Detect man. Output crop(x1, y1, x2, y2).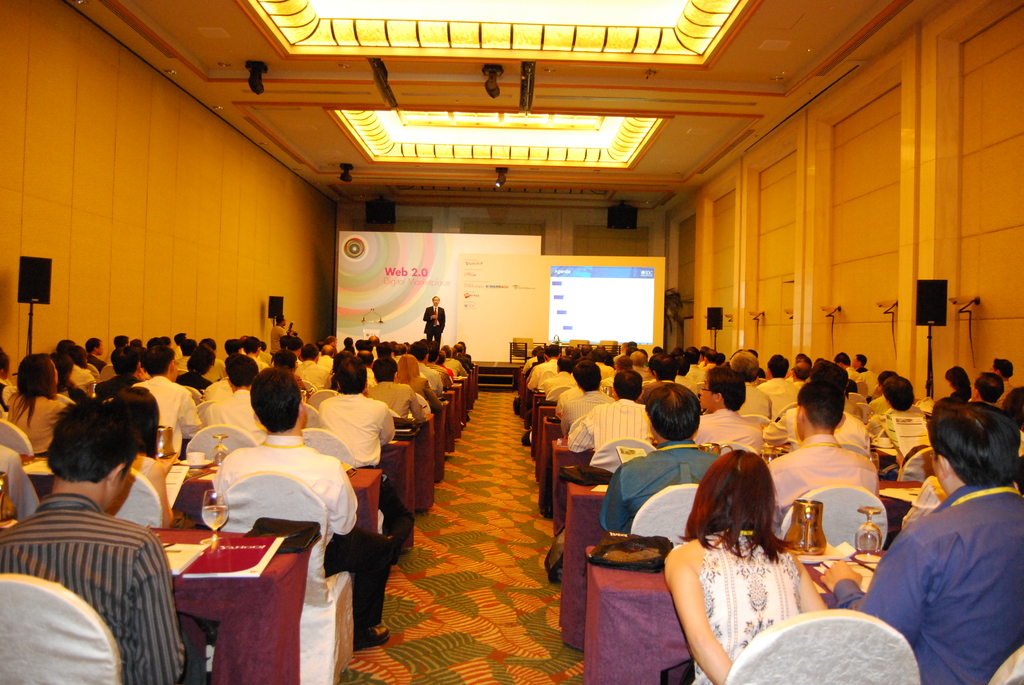
crop(990, 357, 1022, 397).
